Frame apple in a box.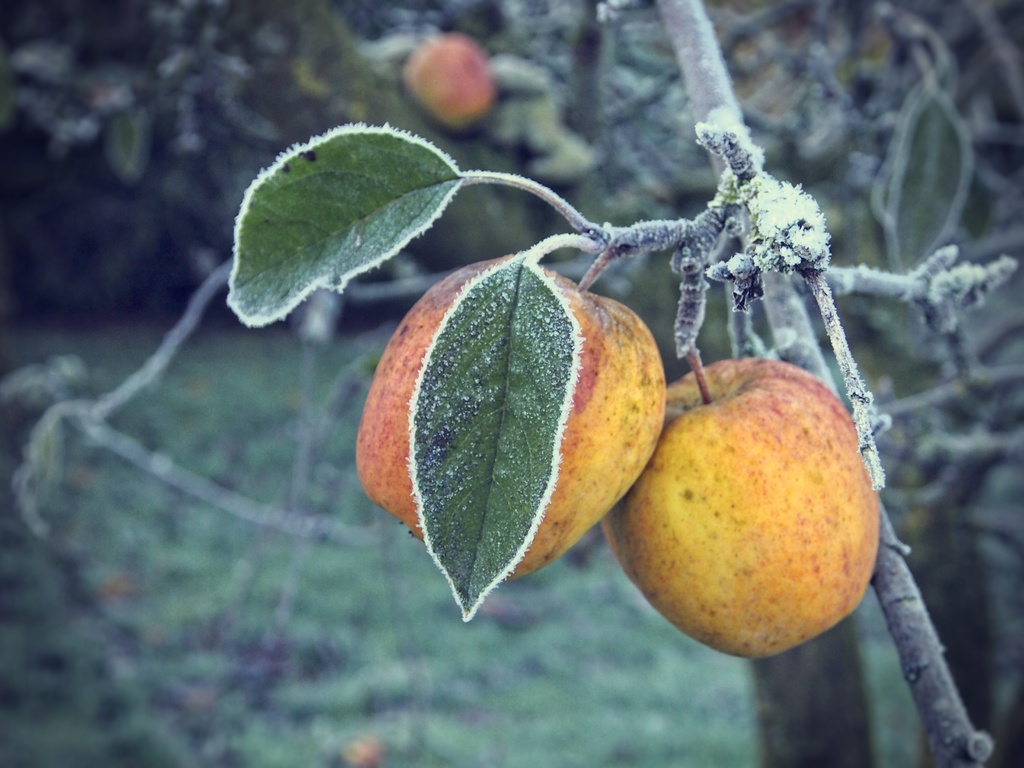
401 35 500 140.
